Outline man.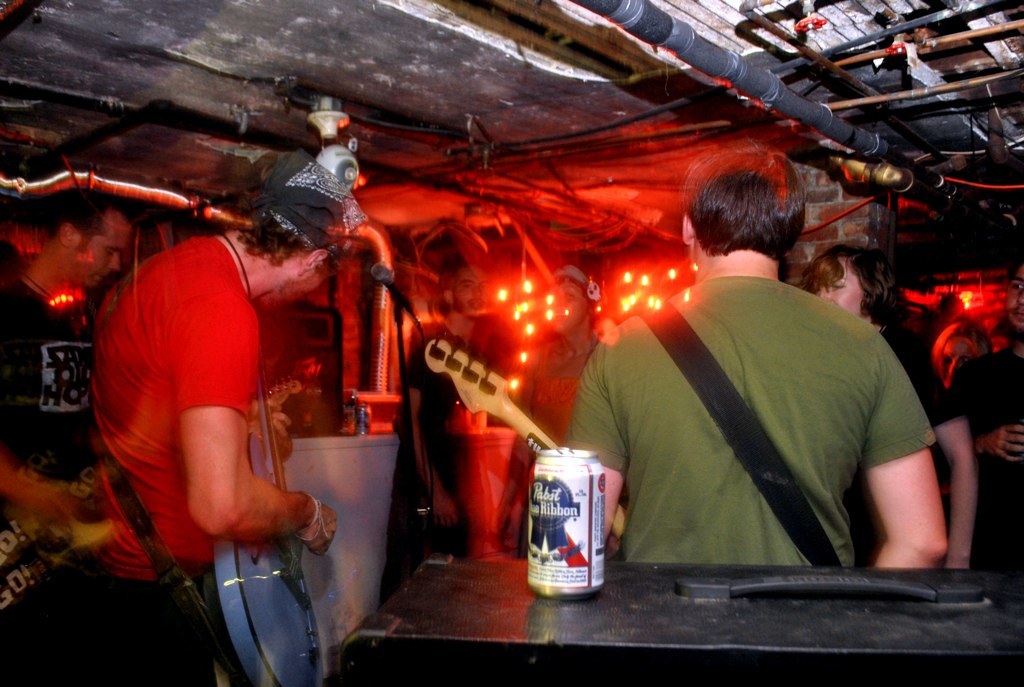
Outline: l=955, t=244, r=1023, b=578.
